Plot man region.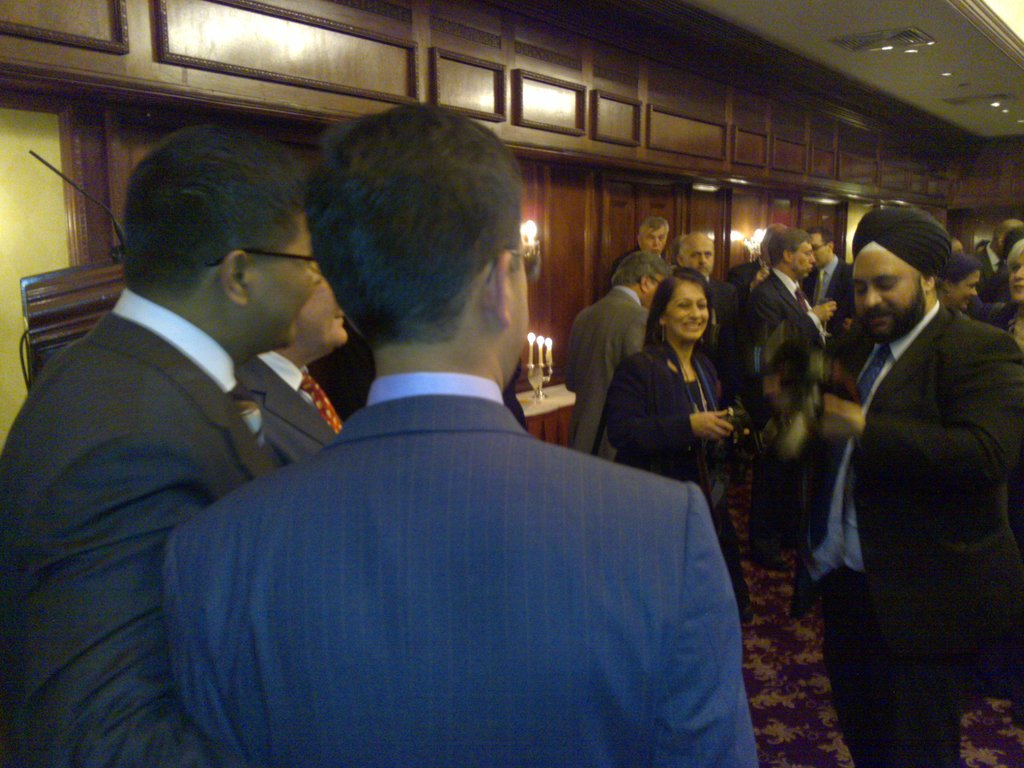
Plotted at 564/262/667/460.
